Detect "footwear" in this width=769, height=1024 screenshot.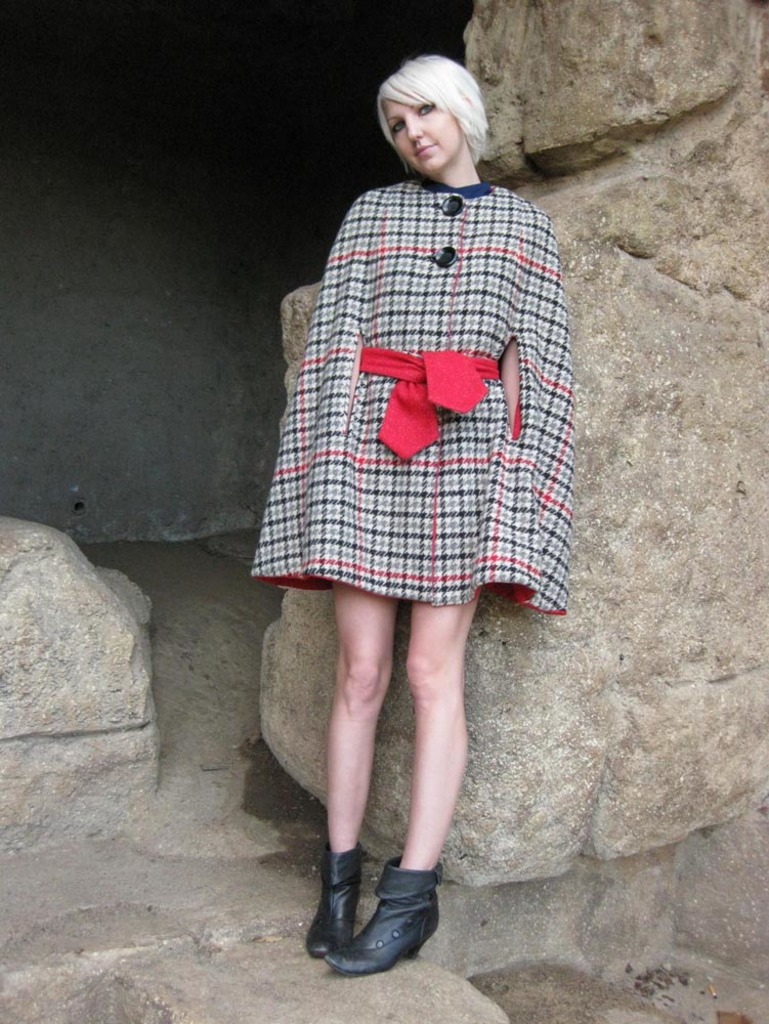
Detection: select_region(316, 852, 442, 977).
